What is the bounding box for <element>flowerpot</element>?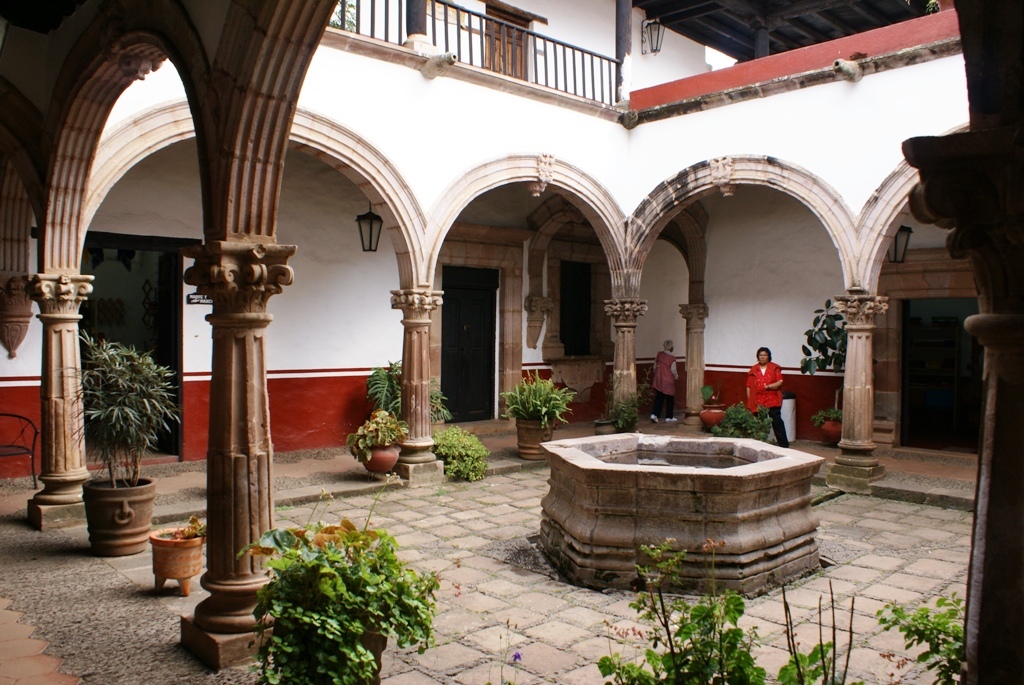
box(148, 526, 202, 597).
